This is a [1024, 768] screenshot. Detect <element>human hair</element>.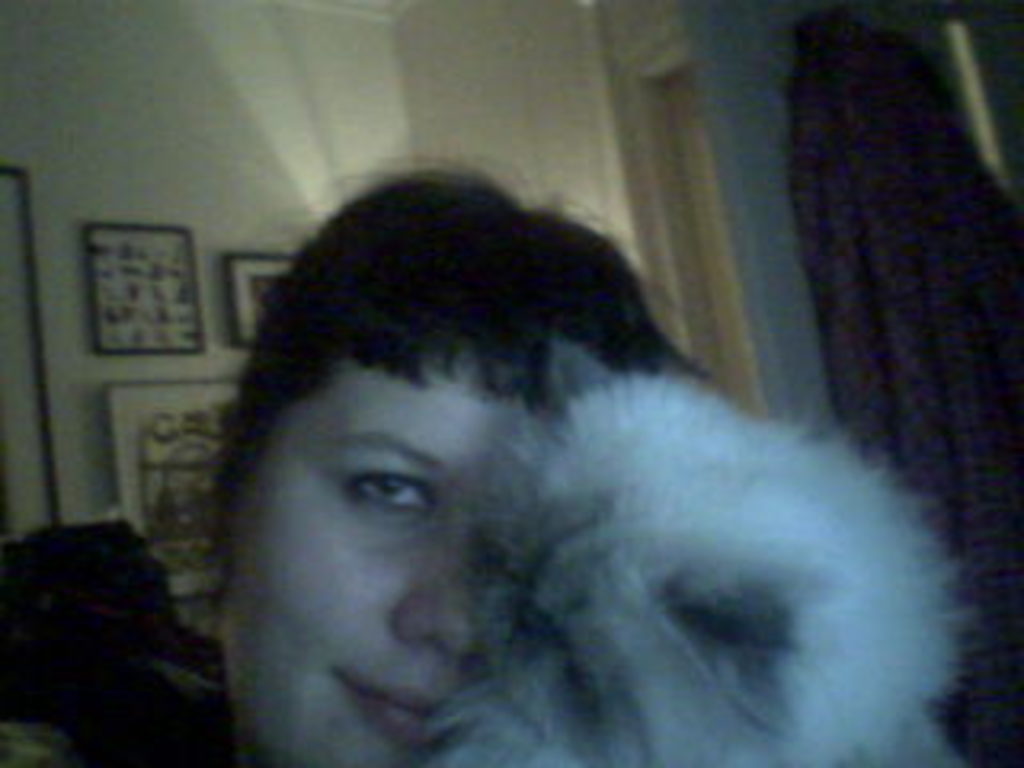
rect(221, 166, 701, 490).
